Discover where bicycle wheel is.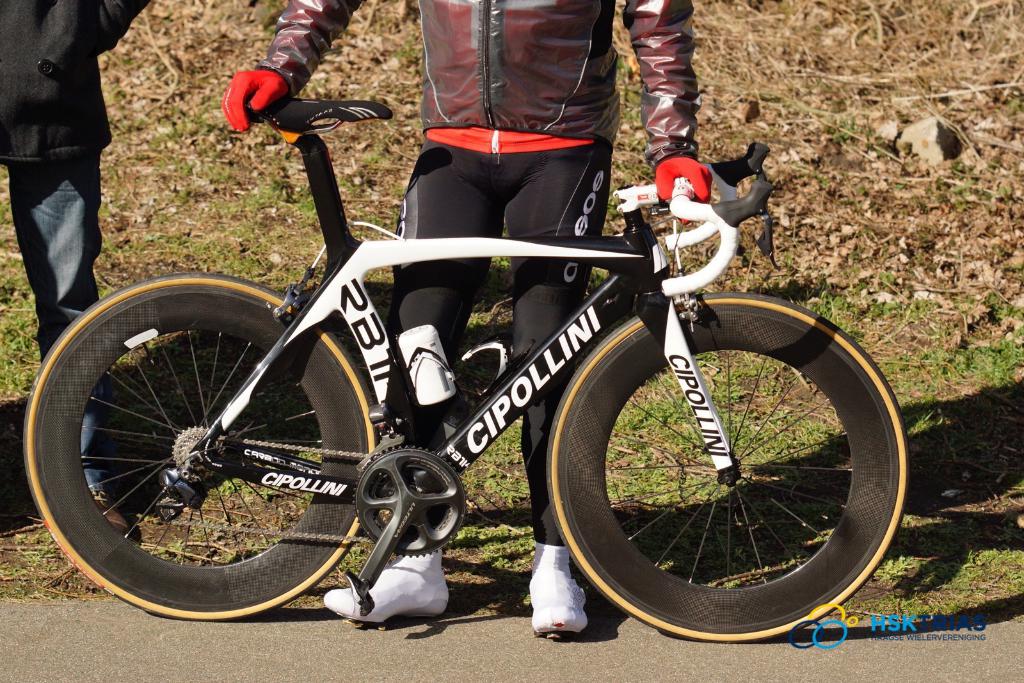
Discovered at [x1=552, y1=297, x2=900, y2=645].
